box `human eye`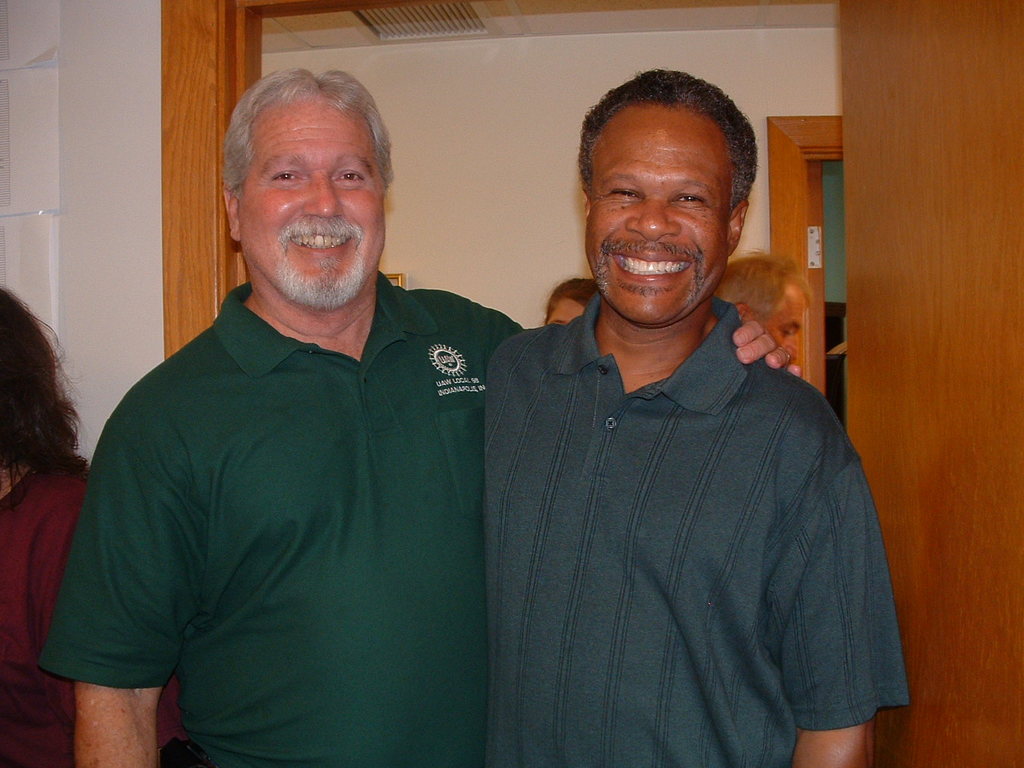
rect(670, 184, 711, 218)
